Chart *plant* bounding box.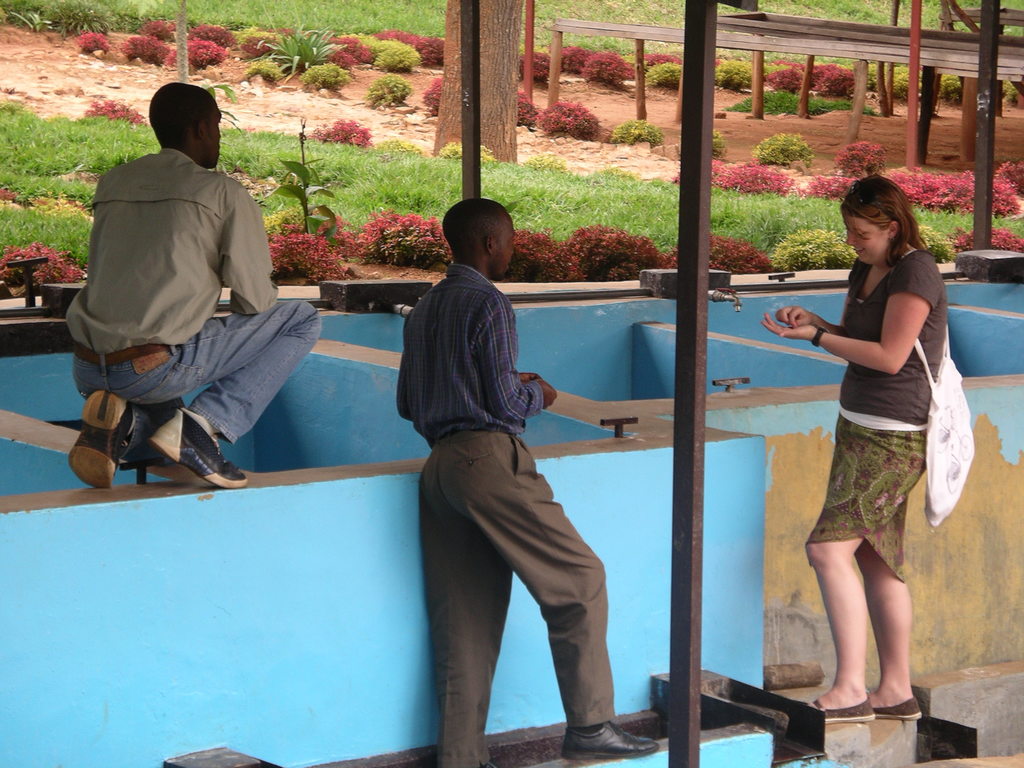
Charted: left=661, top=234, right=776, bottom=273.
